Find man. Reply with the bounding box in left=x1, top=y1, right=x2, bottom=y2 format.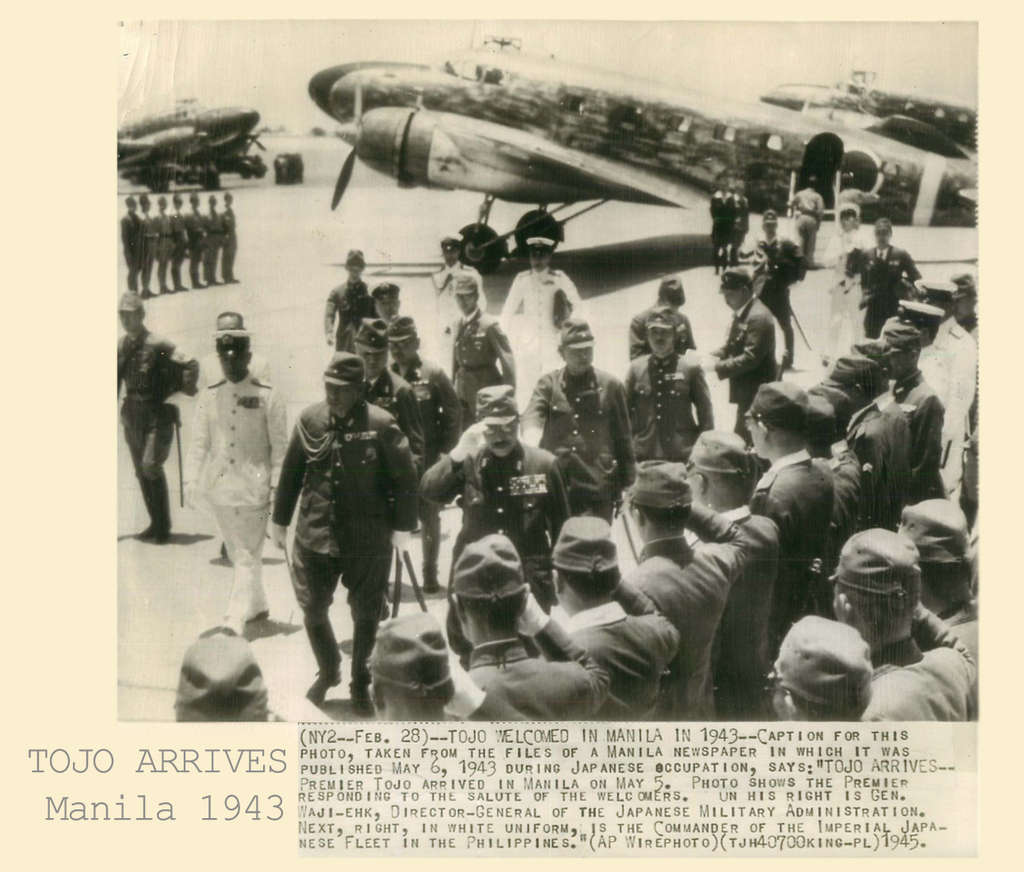
left=385, top=309, right=460, bottom=598.
